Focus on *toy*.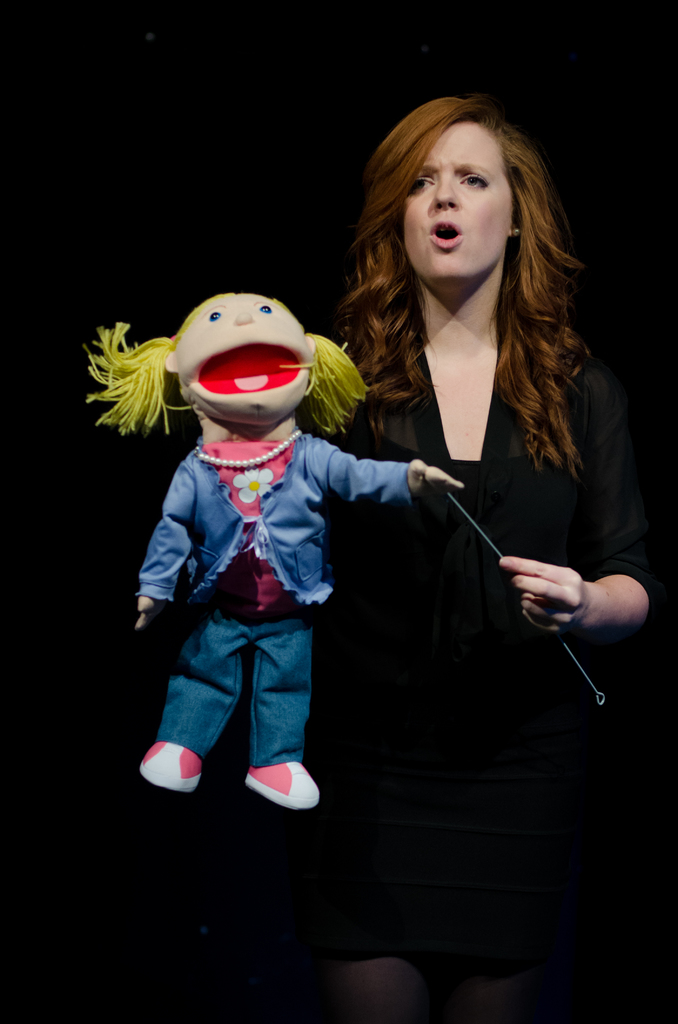
Focused at bbox=[70, 263, 481, 822].
